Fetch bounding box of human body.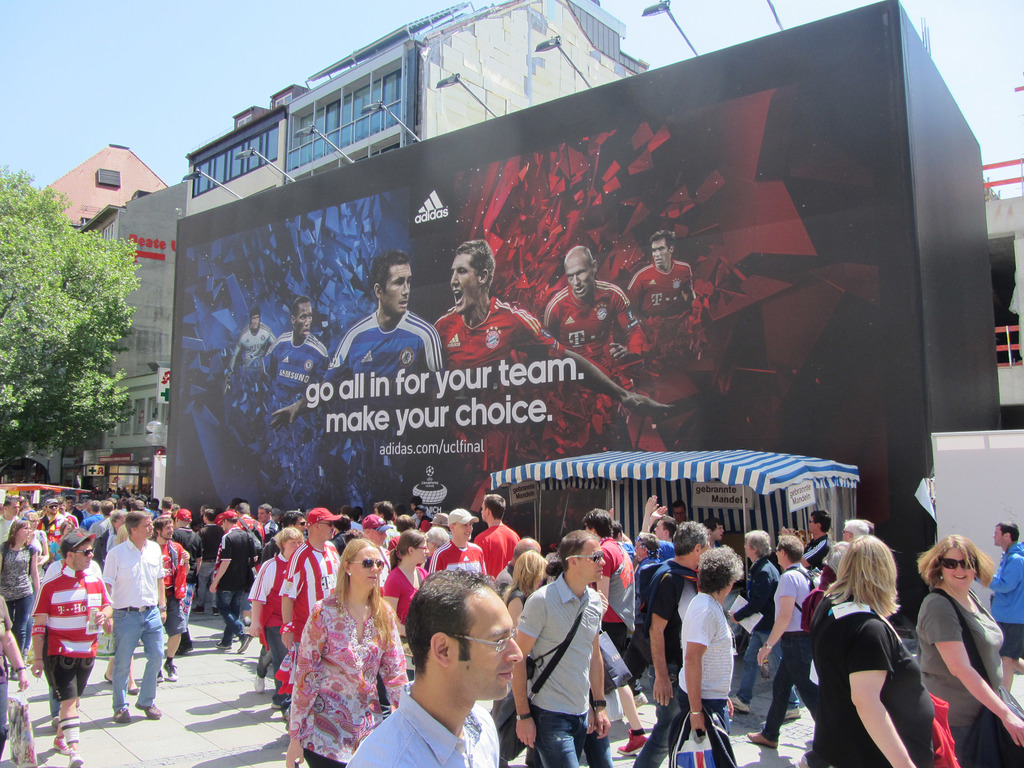
Bbox: <region>154, 538, 191, 681</region>.
